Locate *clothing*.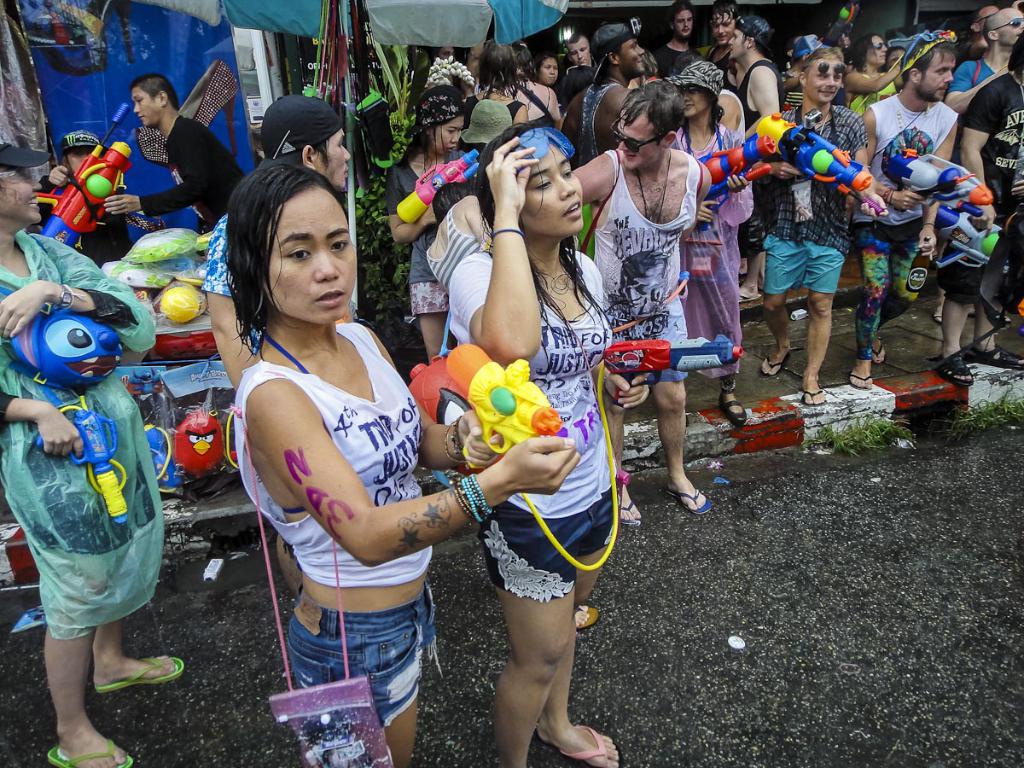
Bounding box: [x1=843, y1=69, x2=893, y2=119].
